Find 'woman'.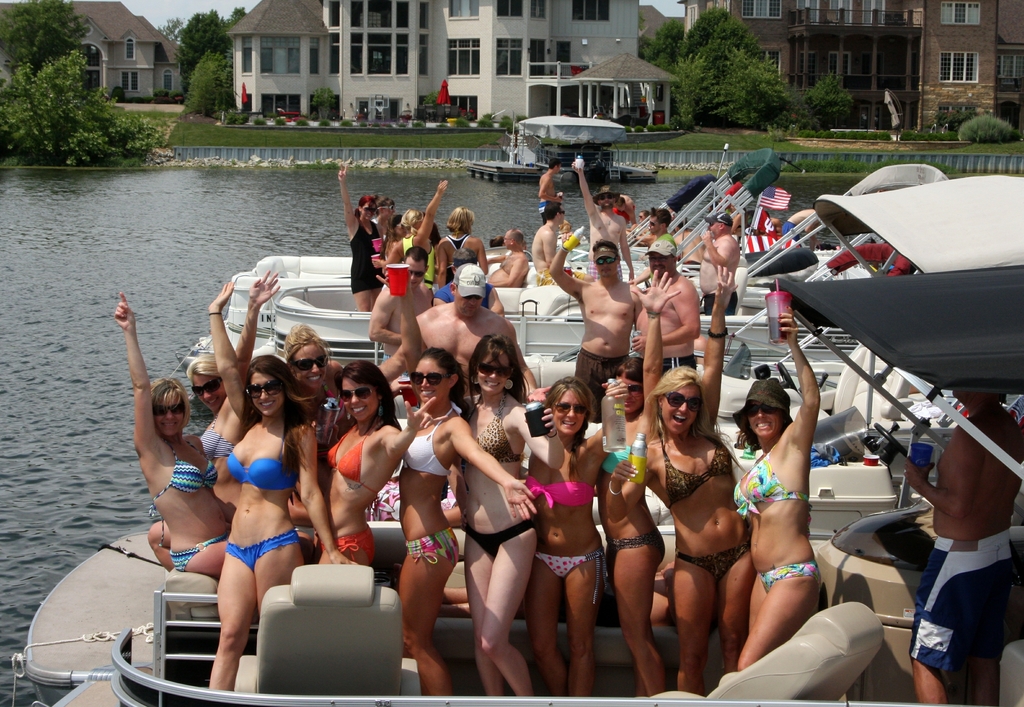
x1=604 y1=286 x2=767 y2=690.
